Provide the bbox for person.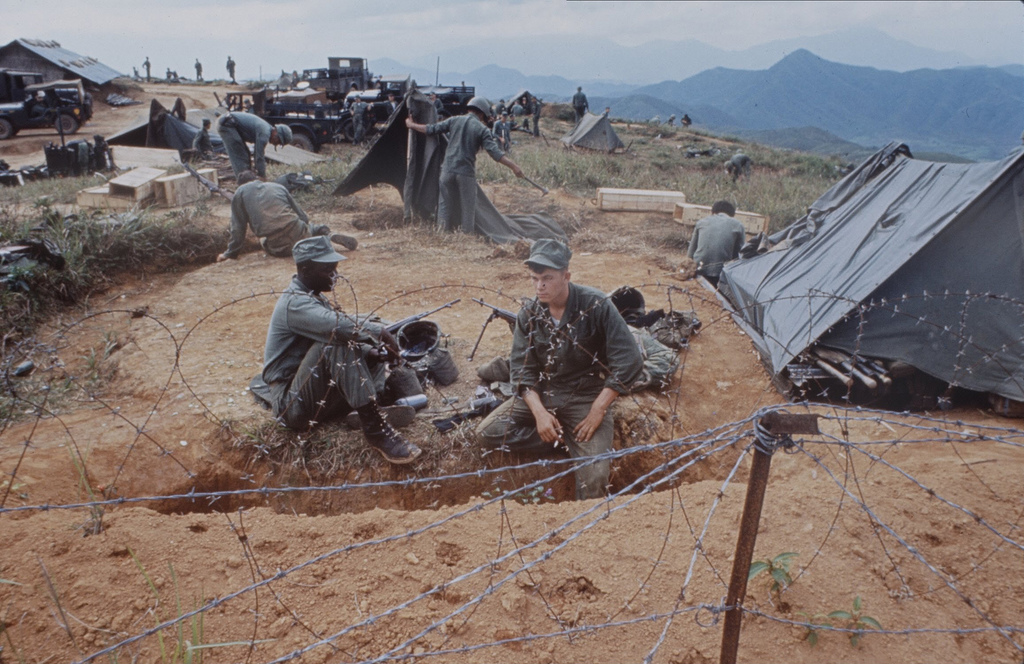
(left=143, top=59, right=152, bottom=81).
